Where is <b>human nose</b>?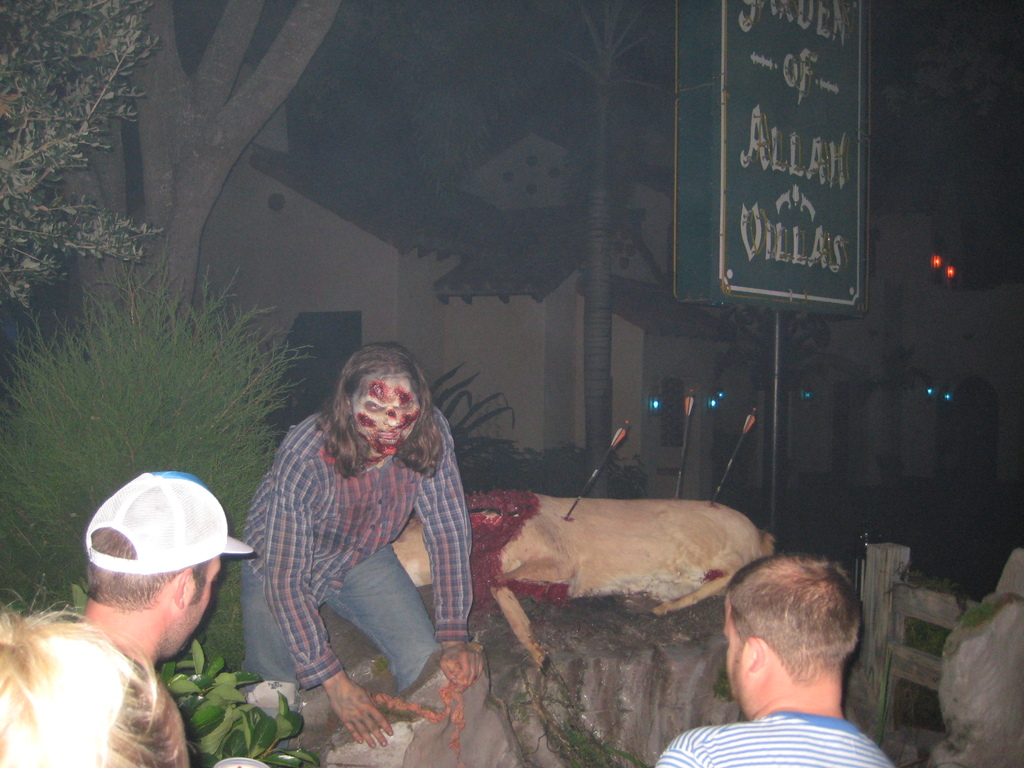
386,405,399,428.
